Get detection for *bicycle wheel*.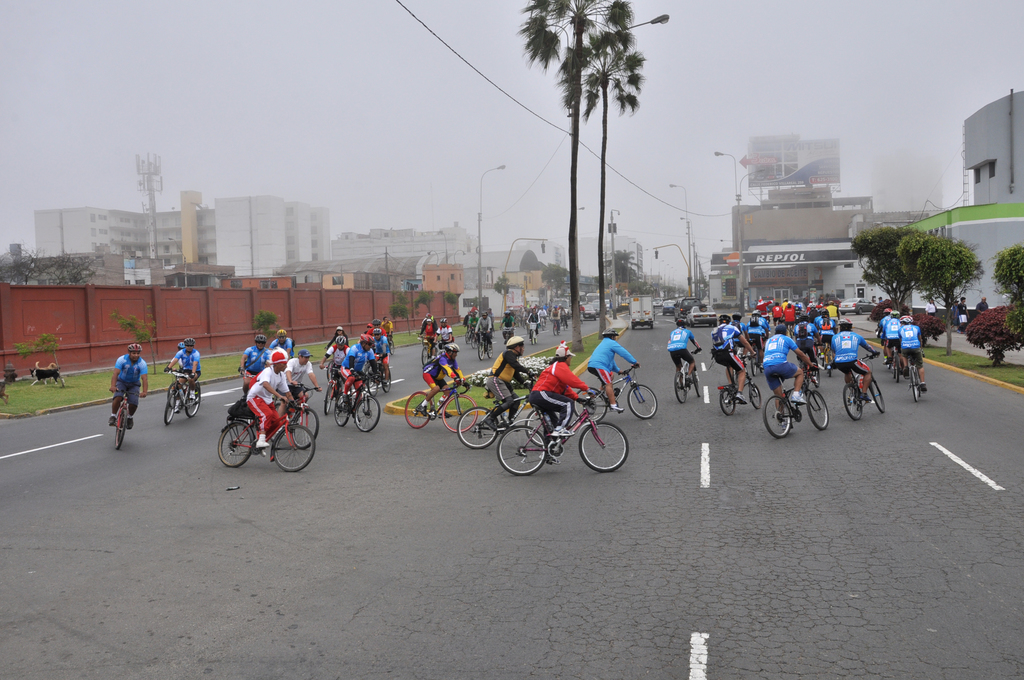
Detection: bbox=(884, 358, 890, 369).
